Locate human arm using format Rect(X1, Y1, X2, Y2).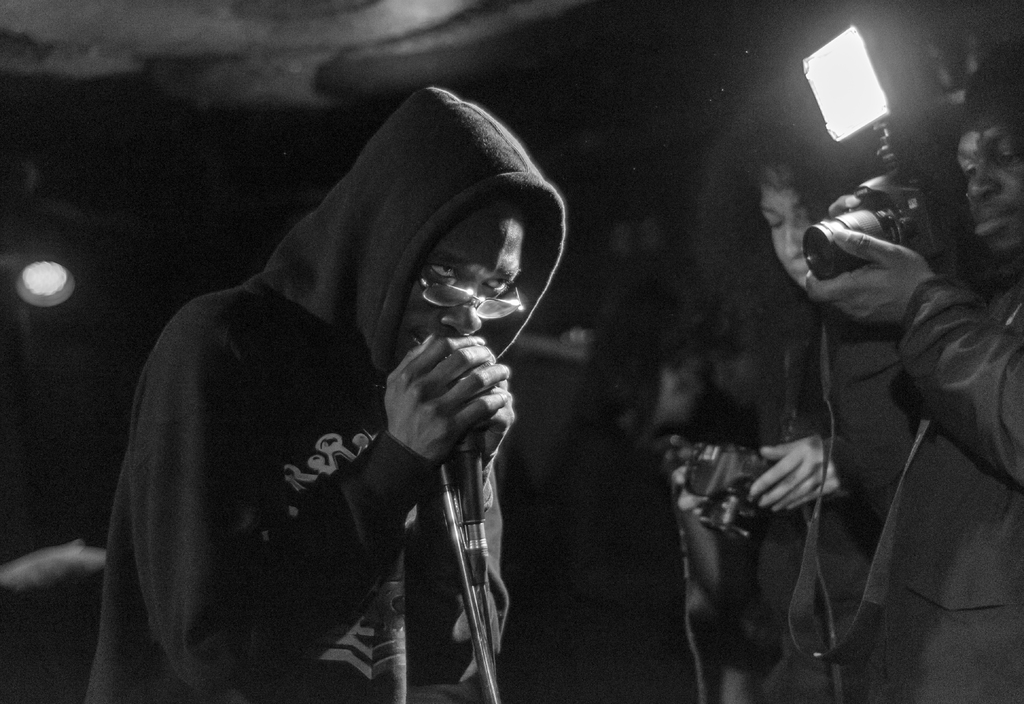
Rect(747, 420, 845, 514).
